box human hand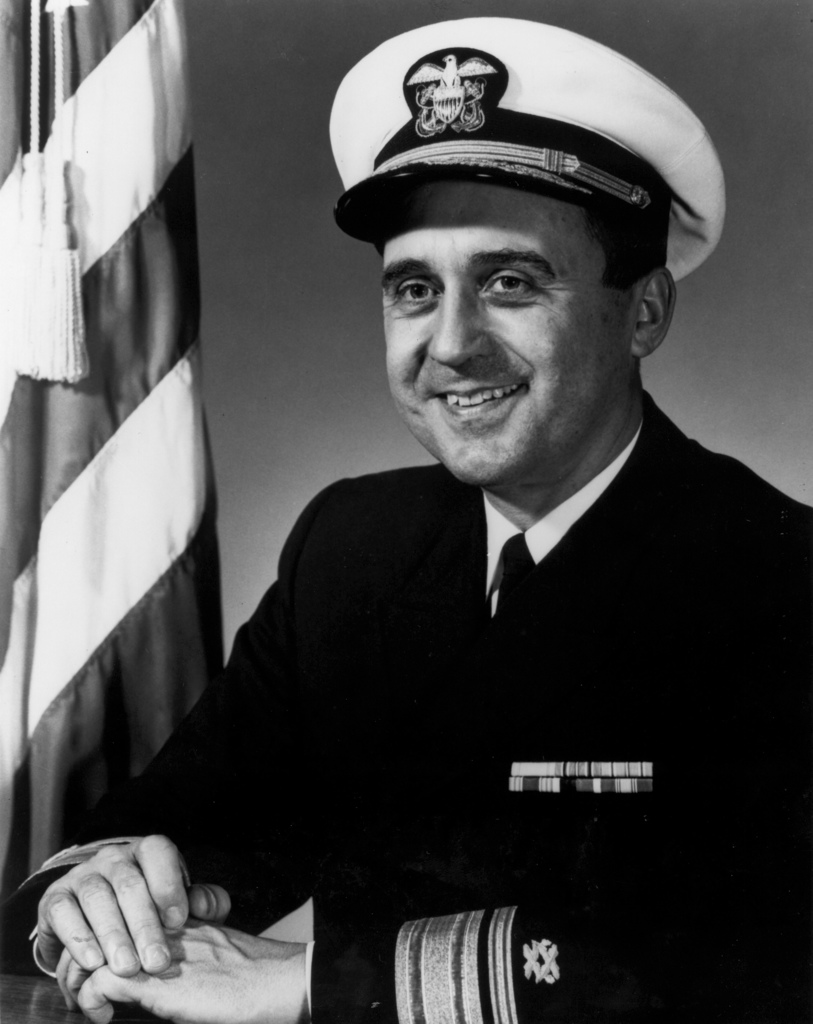
Rect(54, 913, 311, 1023)
